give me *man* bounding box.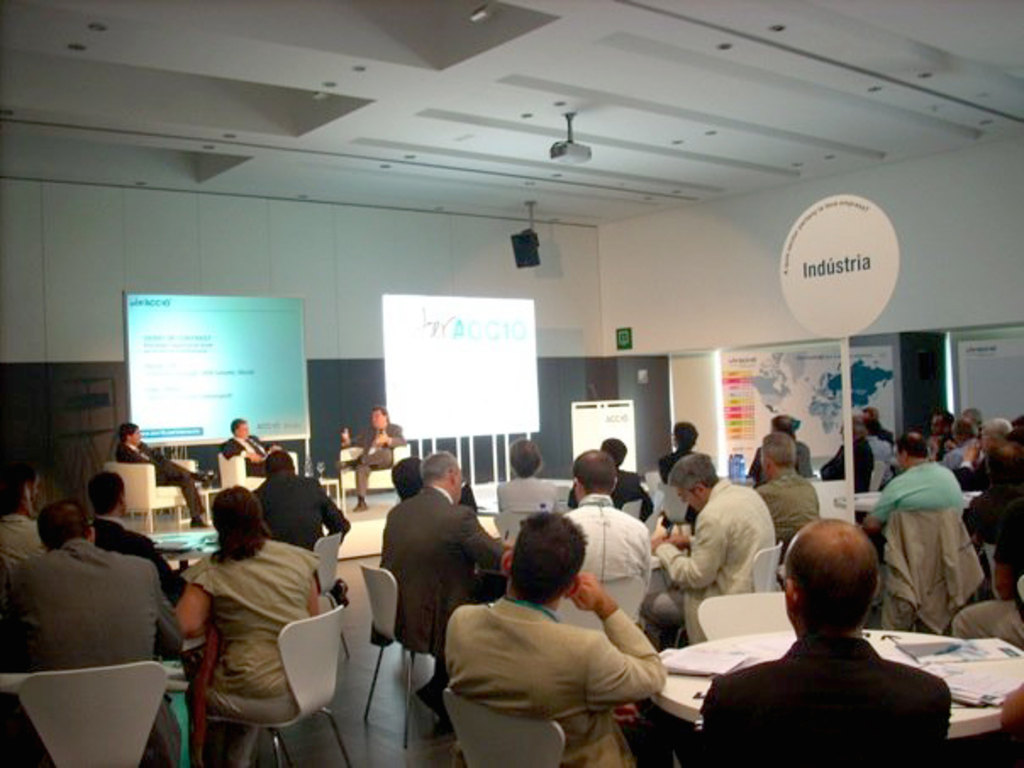
box(704, 517, 960, 766).
